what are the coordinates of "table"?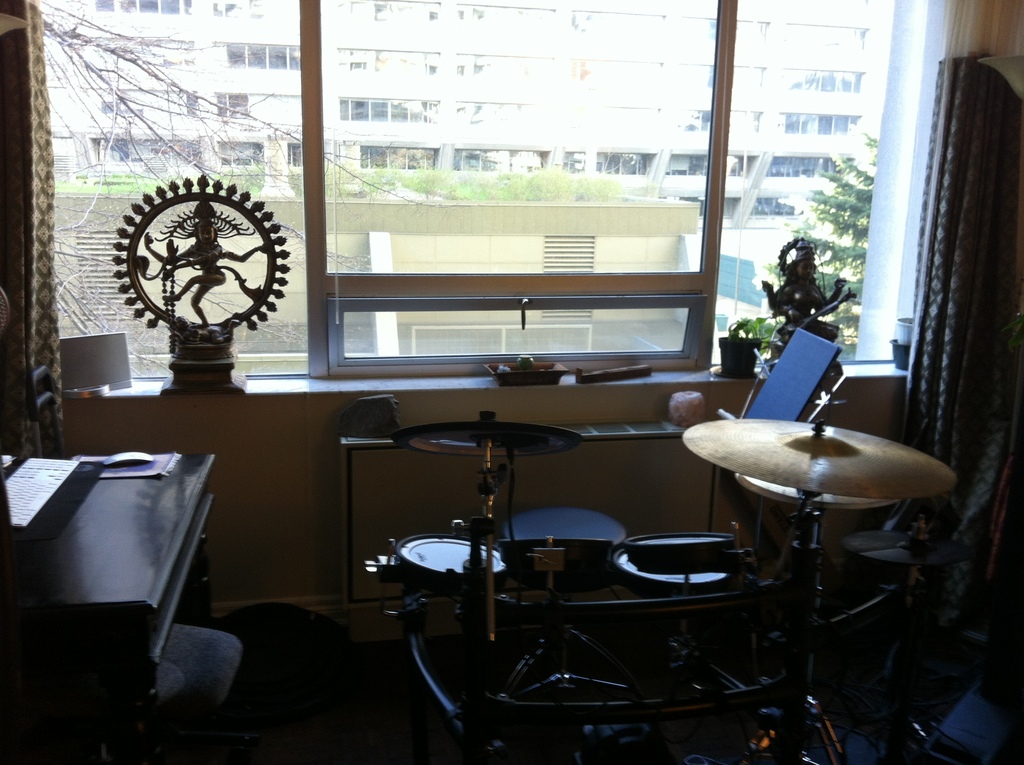
<bbox>325, 402, 732, 625</bbox>.
